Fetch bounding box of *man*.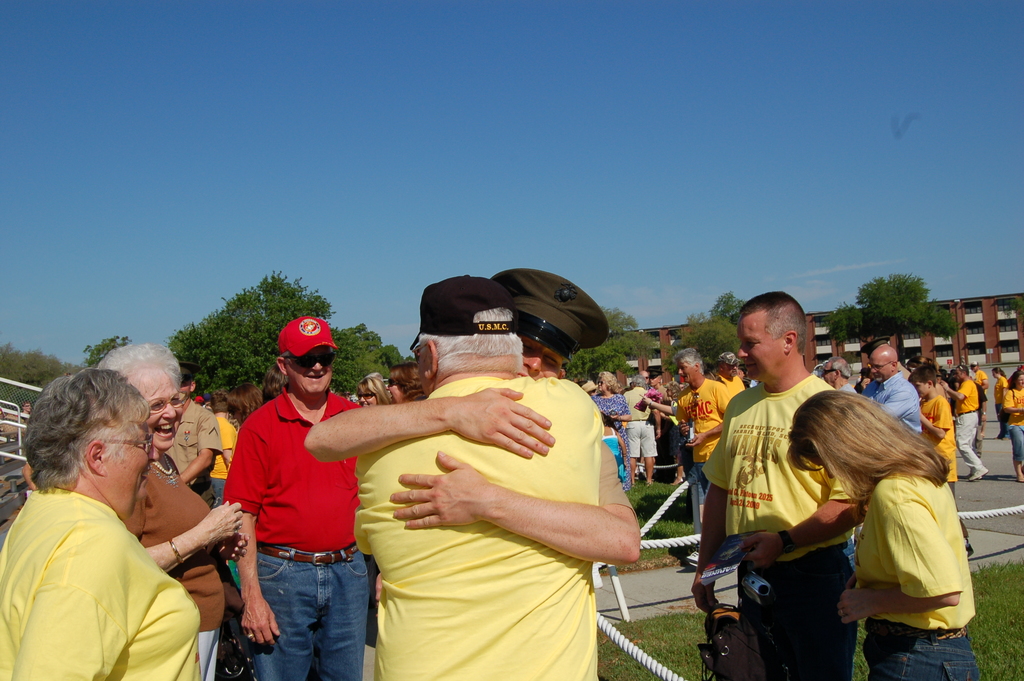
Bbox: {"x1": 628, "y1": 368, "x2": 660, "y2": 491}.
